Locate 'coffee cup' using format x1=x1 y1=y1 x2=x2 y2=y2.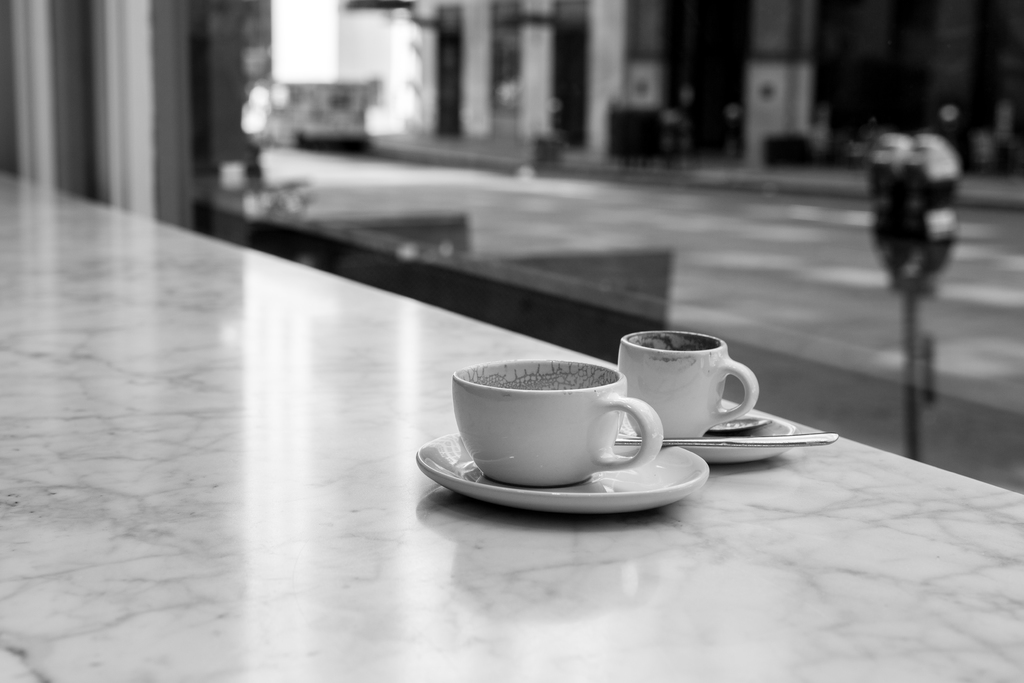
x1=447 y1=357 x2=662 y2=483.
